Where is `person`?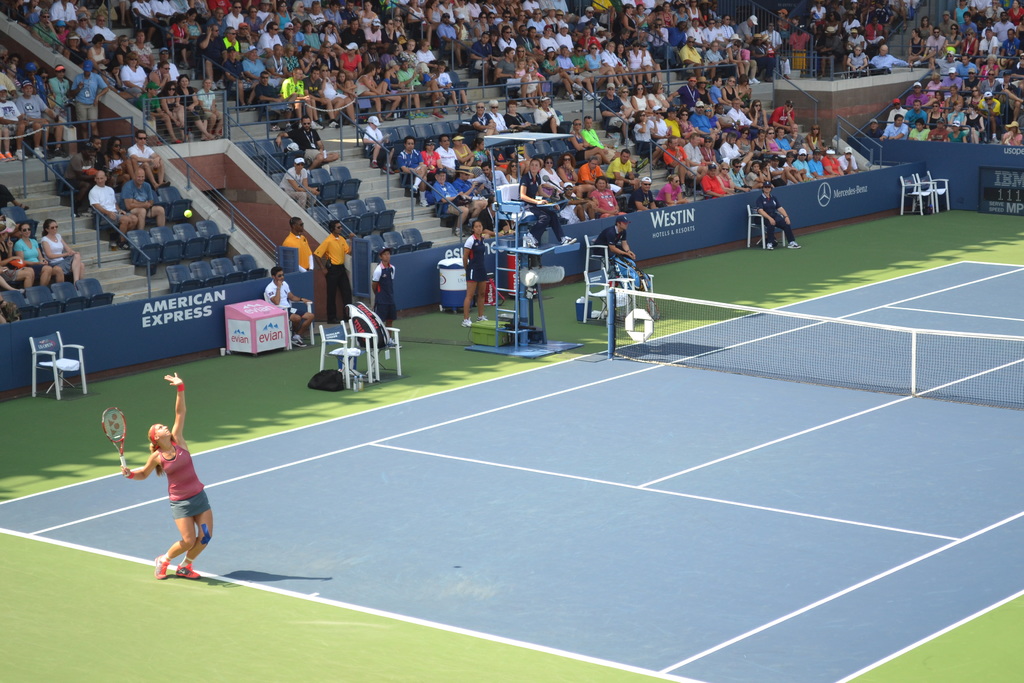
(387,0,664,99).
